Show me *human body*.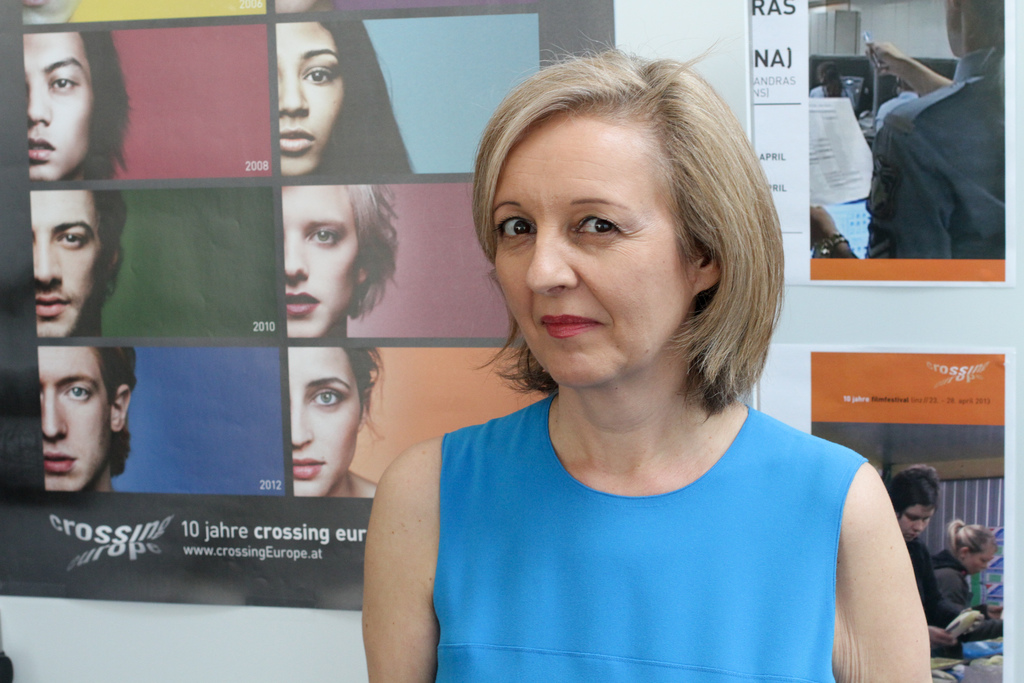
*human body* is here: [x1=806, y1=73, x2=1006, y2=259].
